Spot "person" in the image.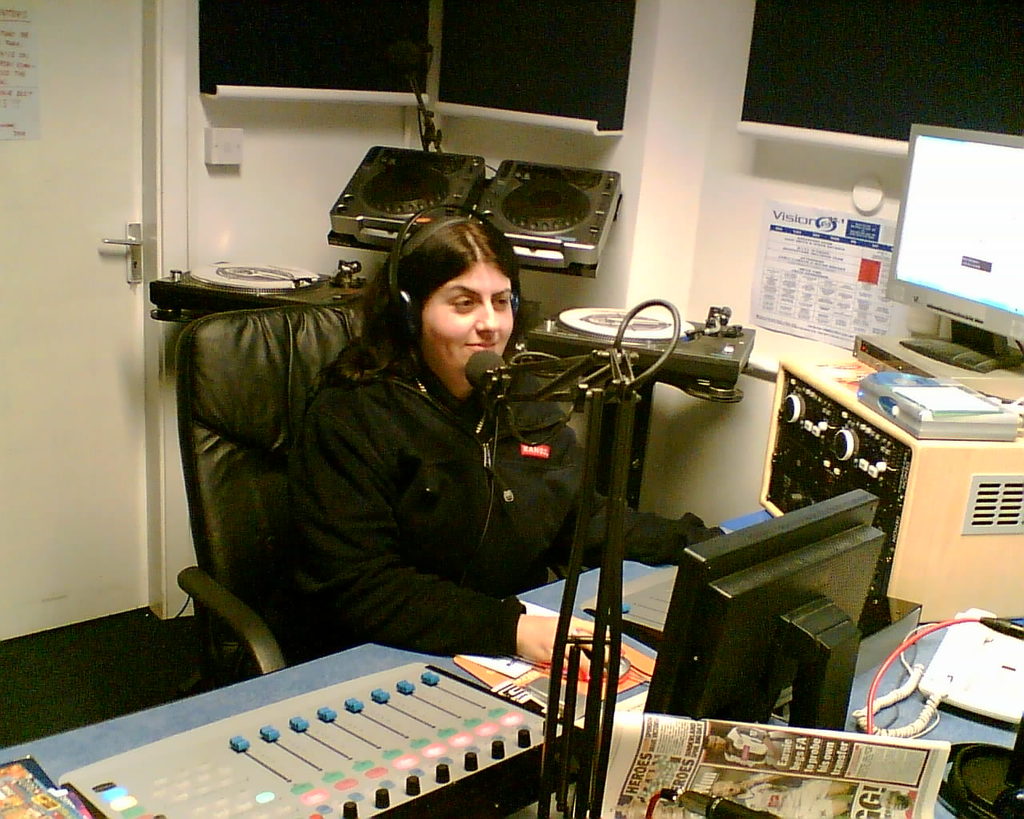
"person" found at [left=876, top=787, right=922, bottom=818].
